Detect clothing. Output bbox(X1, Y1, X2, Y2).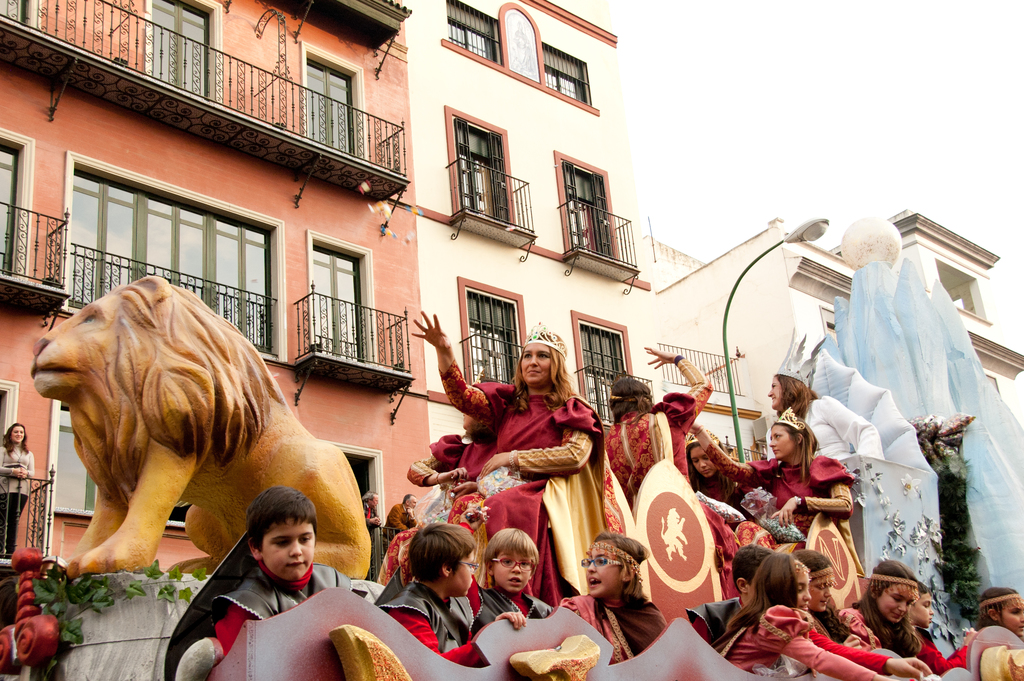
bbox(767, 395, 883, 460).
